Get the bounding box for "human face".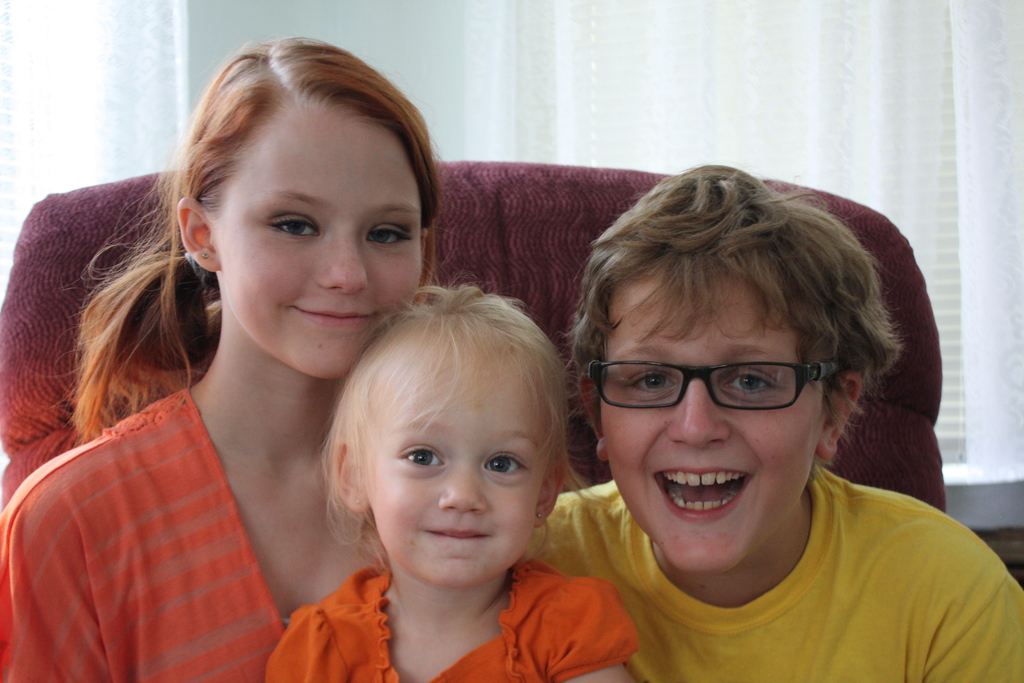
<region>366, 321, 535, 584</region>.
